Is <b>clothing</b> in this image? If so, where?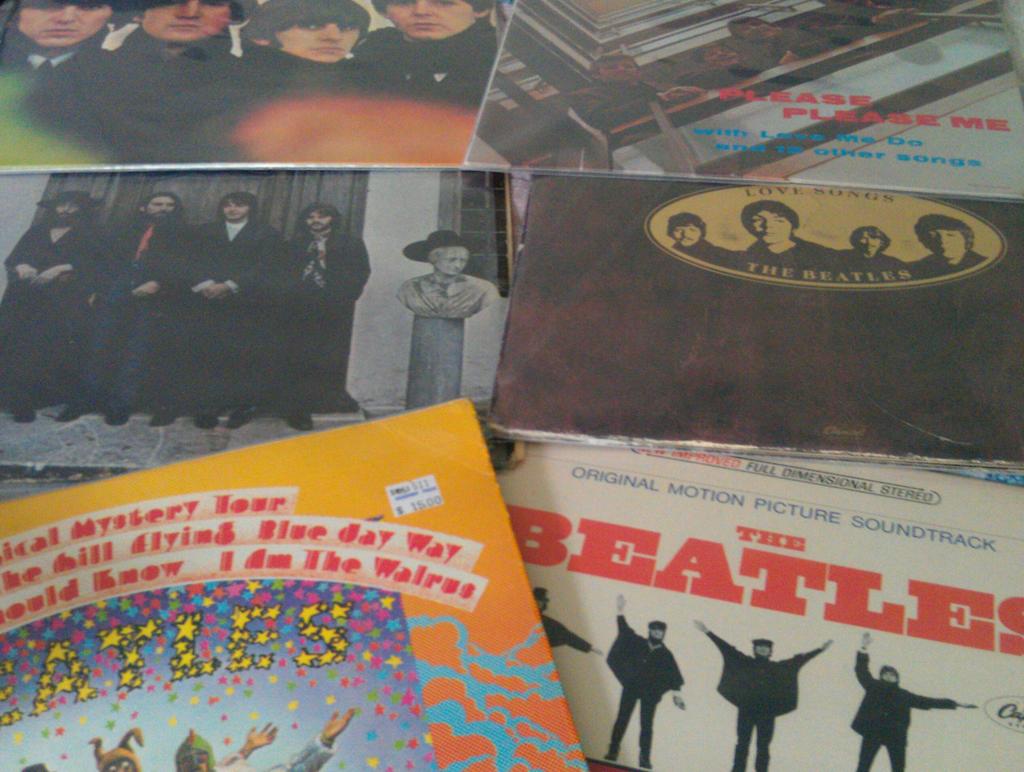
Yes, at detection(608, 628, 689, 754).
